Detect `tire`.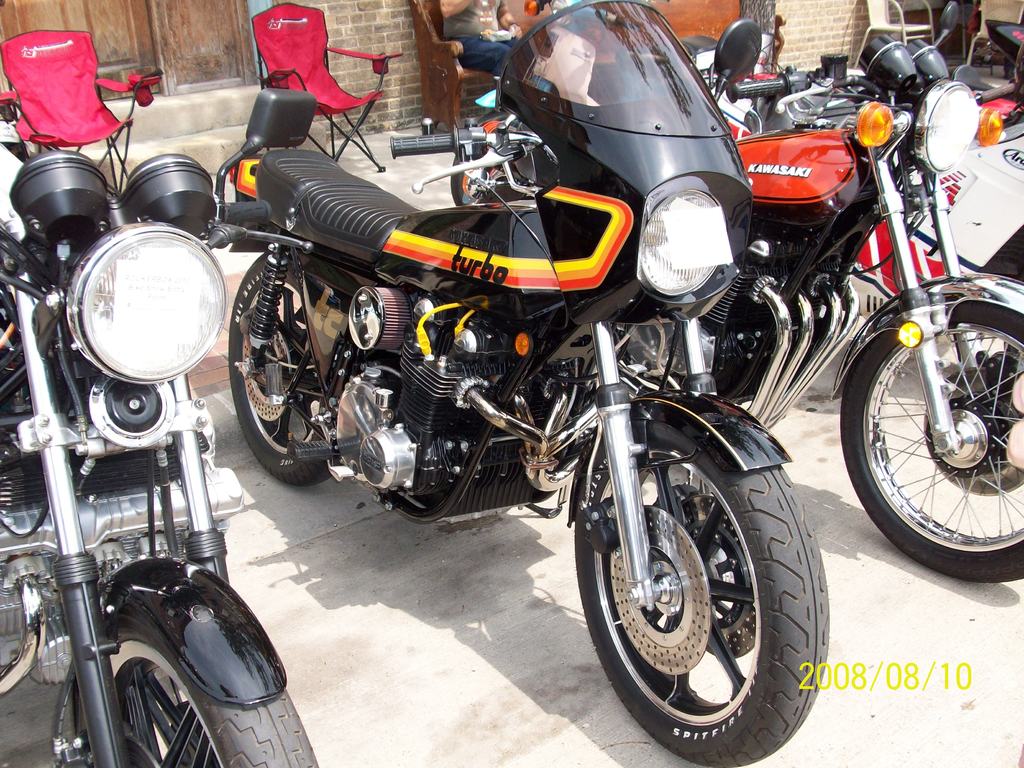
Detected at x1=843 y1=302 x2=1023 y2=582.
